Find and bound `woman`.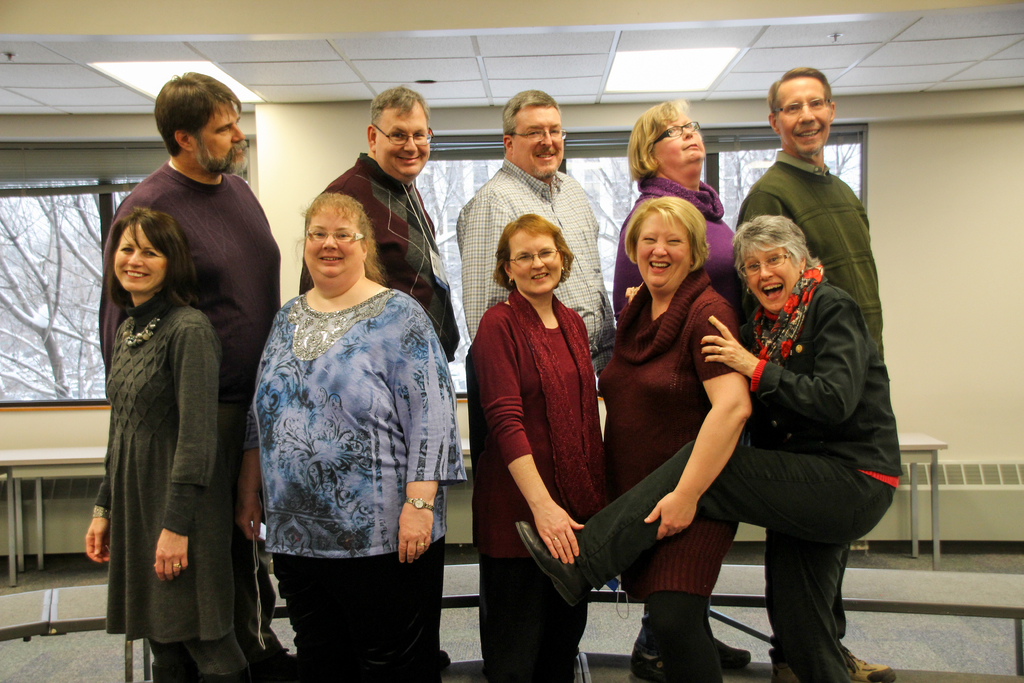
Bound: [598, 197, 760, 682].
